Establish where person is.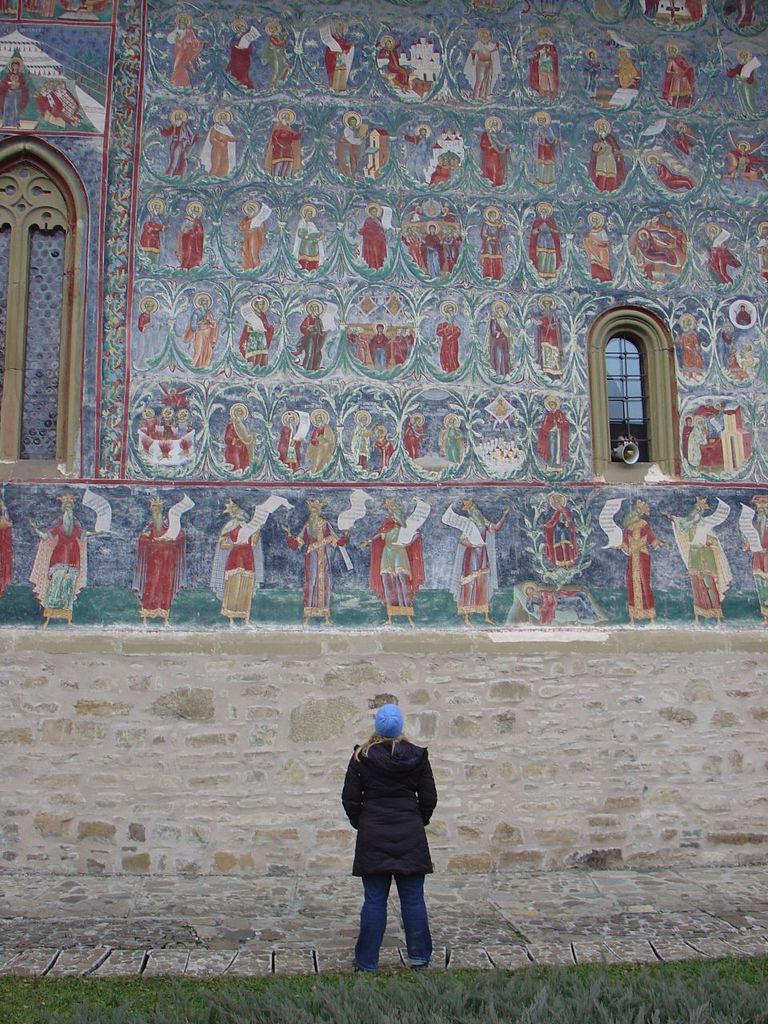
Established at detection(733, 302, 750, 326).
